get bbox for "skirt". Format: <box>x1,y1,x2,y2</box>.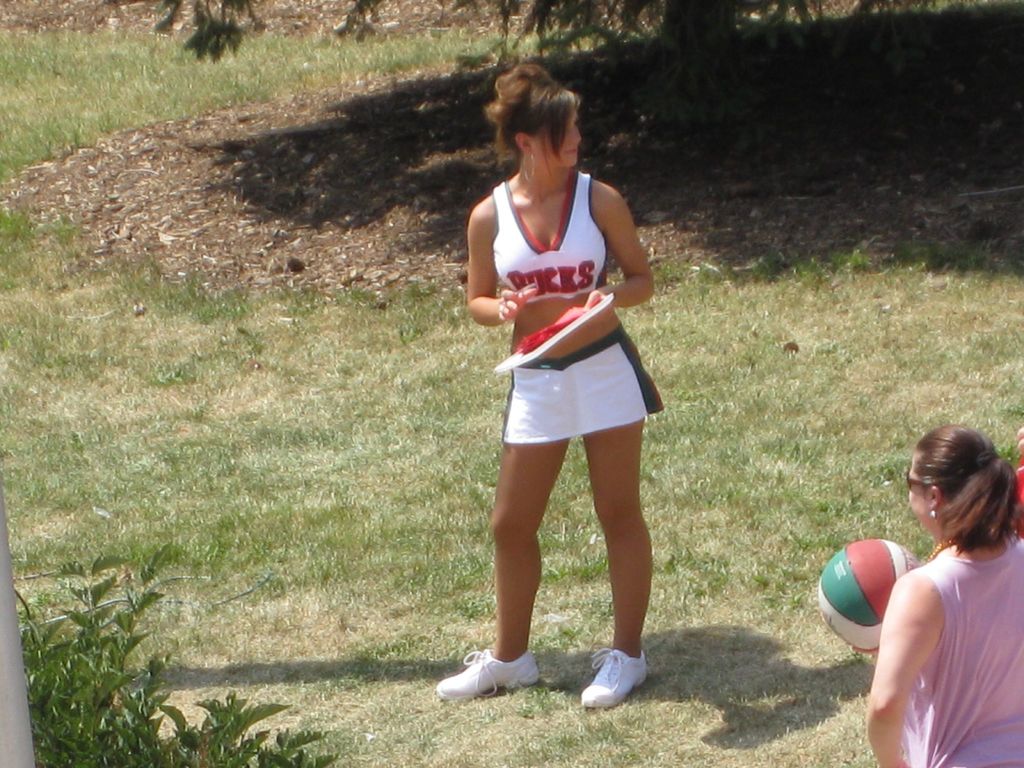
<box>499,326,662,447</box>.
